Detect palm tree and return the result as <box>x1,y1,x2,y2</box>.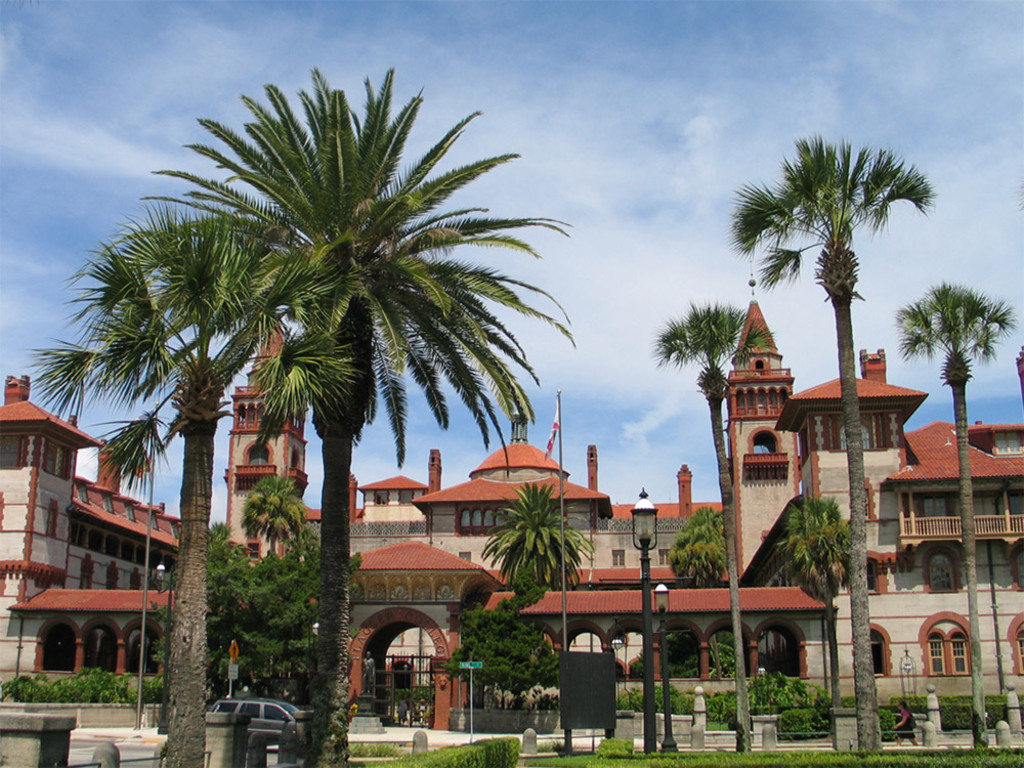
<box>233,466,316,572</box>.
